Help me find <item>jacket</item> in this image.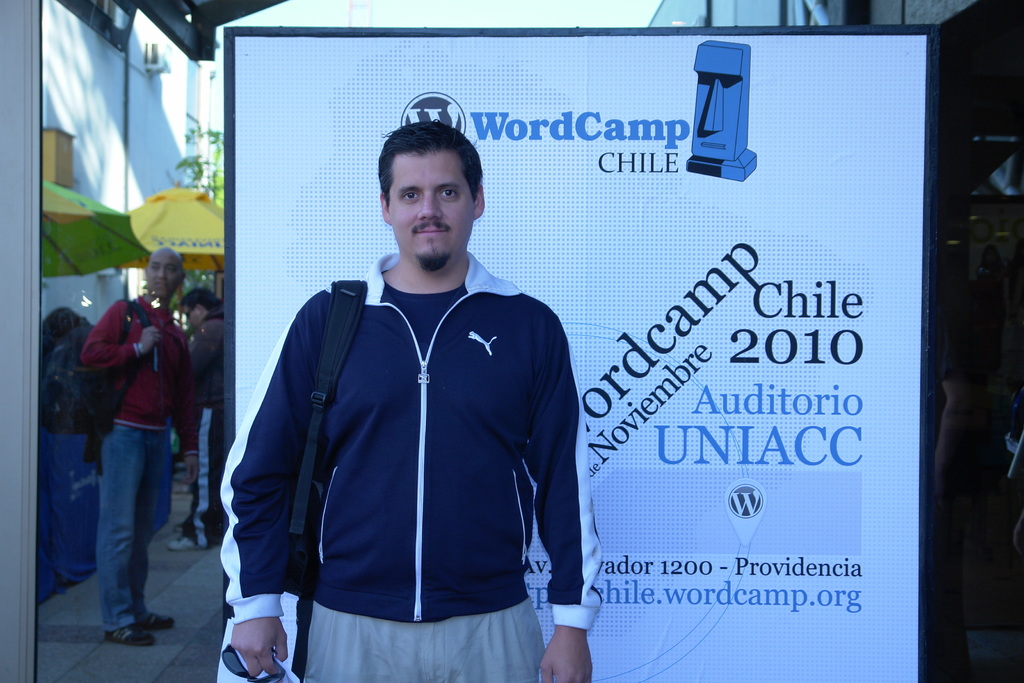
Found it: 218, 255, 604, 630.
